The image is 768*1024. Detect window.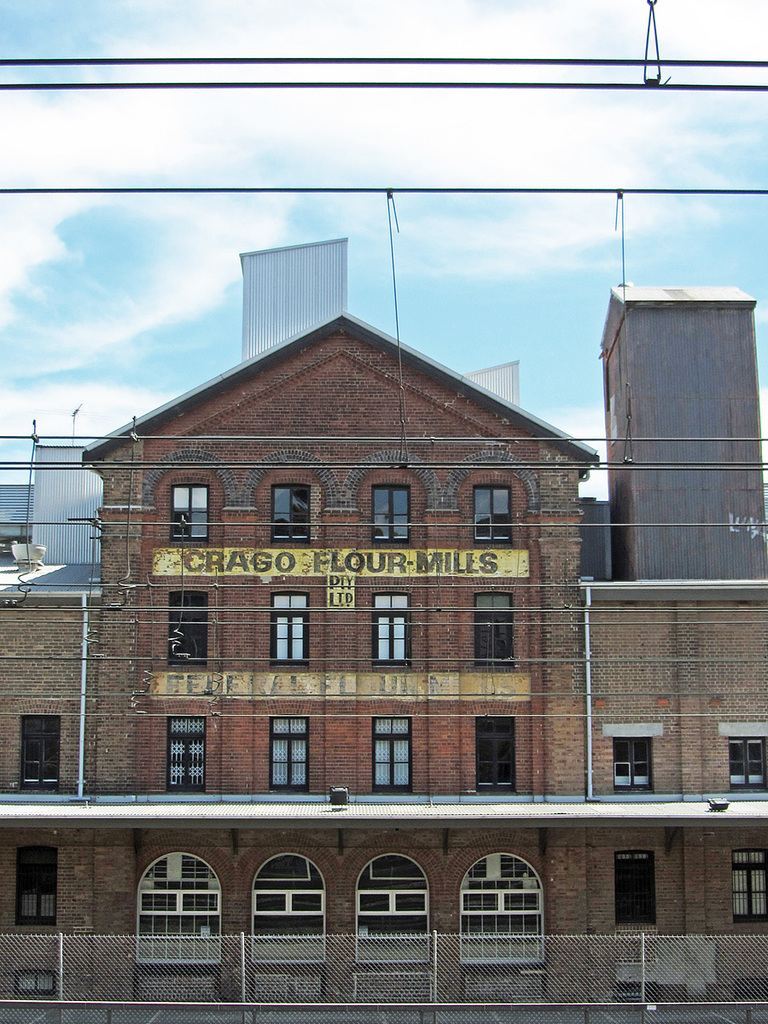
Detection: bbox(262, 718, 309, 785).
